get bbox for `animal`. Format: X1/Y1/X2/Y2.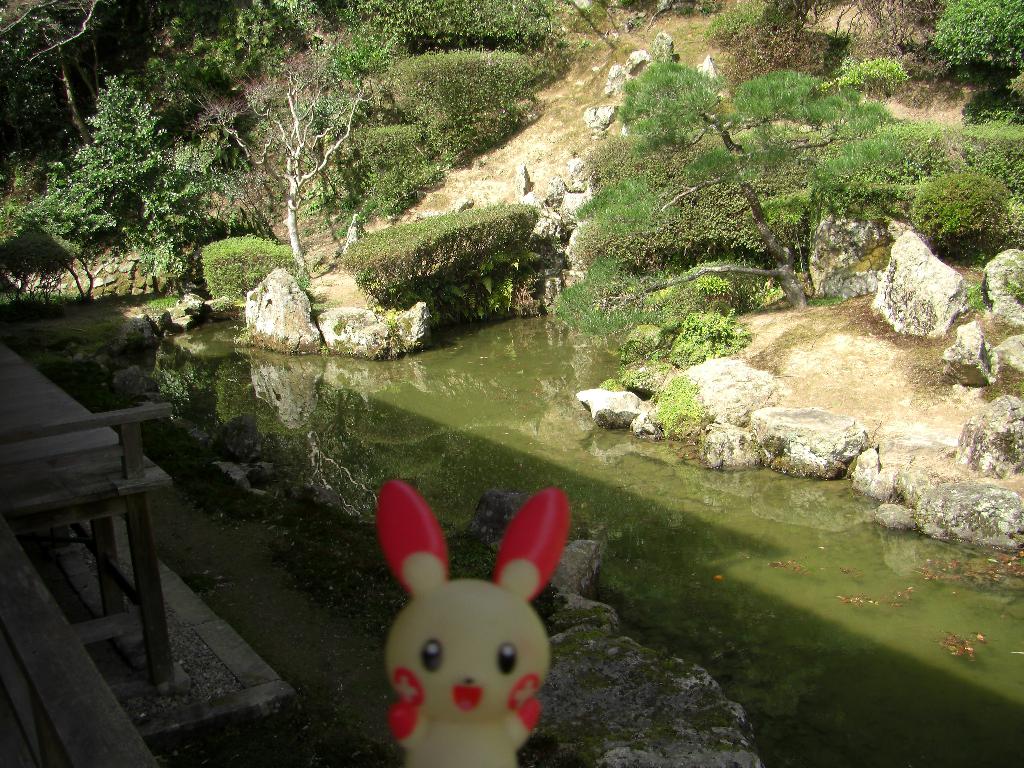
371/477/567/767.
